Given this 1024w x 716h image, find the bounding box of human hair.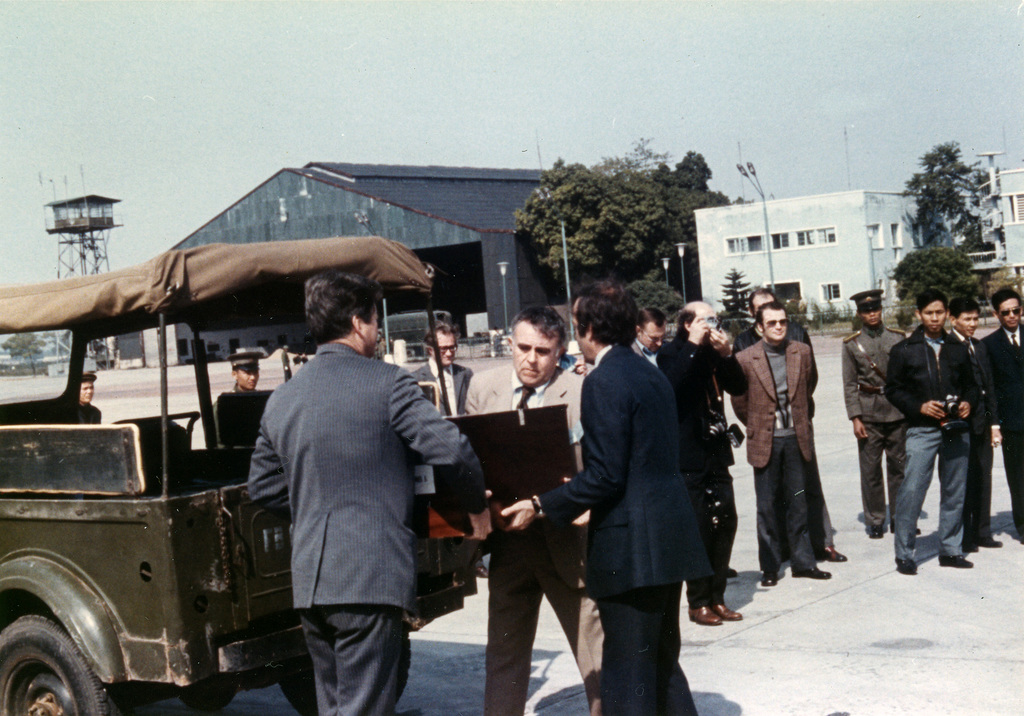
select_region(424, 317, 461, 351).
